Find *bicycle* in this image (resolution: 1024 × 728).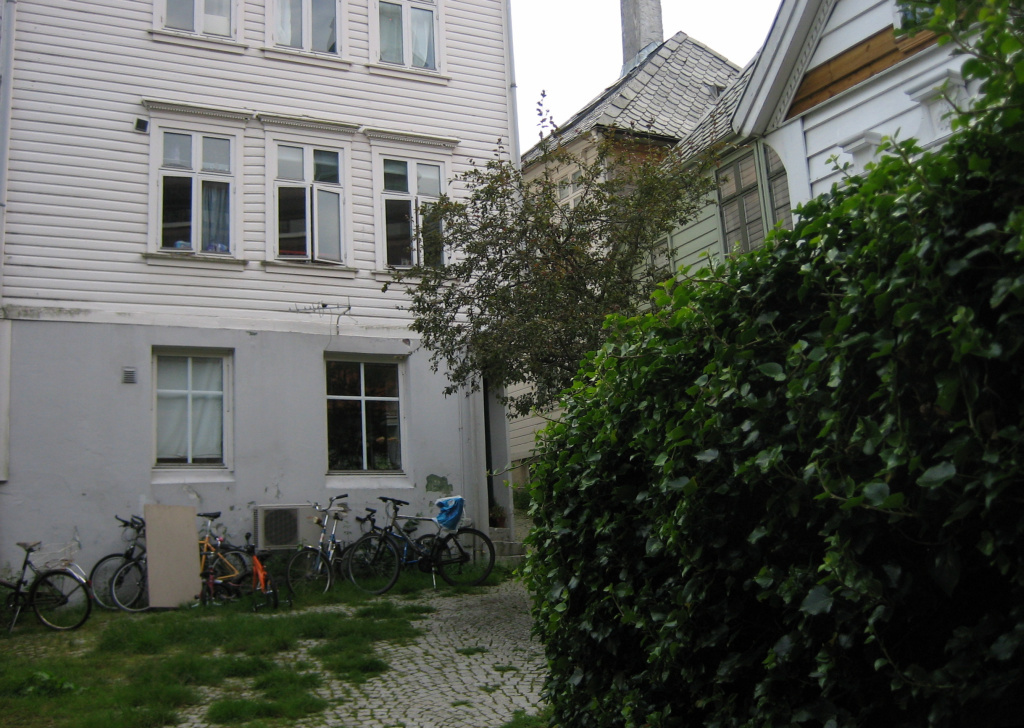
[x1=350, y1=508, x2=452, y2=587].
